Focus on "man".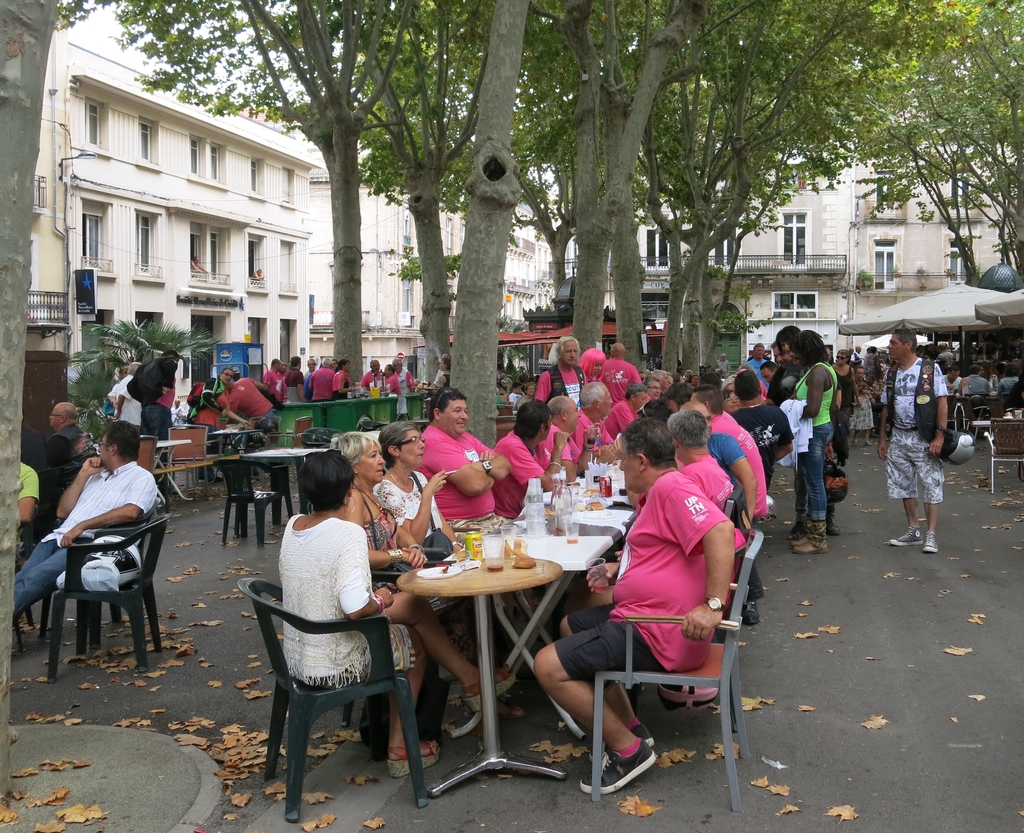
Focused at (x1=533, y1=414, x2=736, y2=789).
